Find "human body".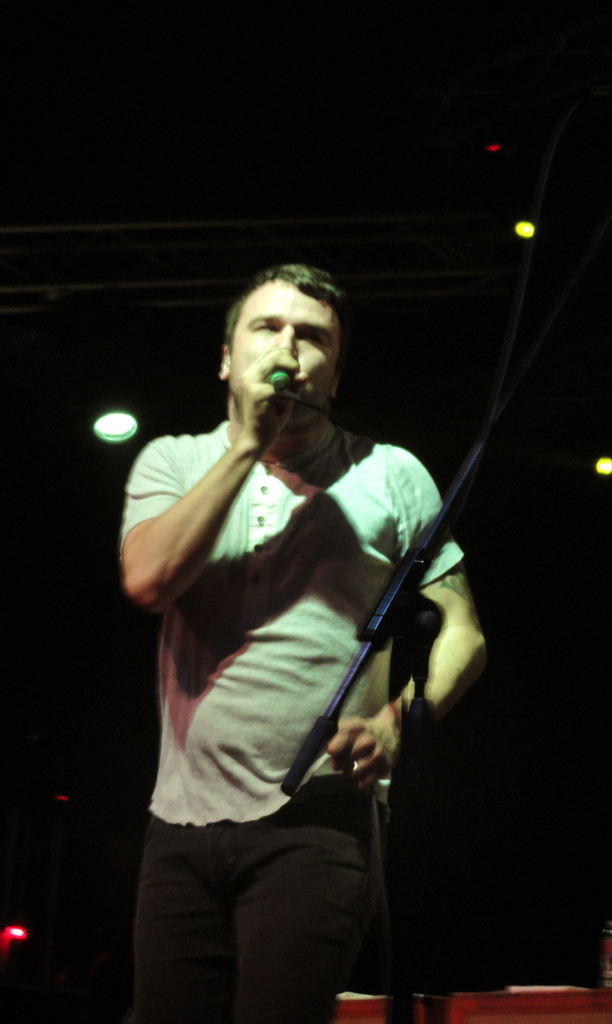
(left=141, top=278, right=478, bottom=980).
